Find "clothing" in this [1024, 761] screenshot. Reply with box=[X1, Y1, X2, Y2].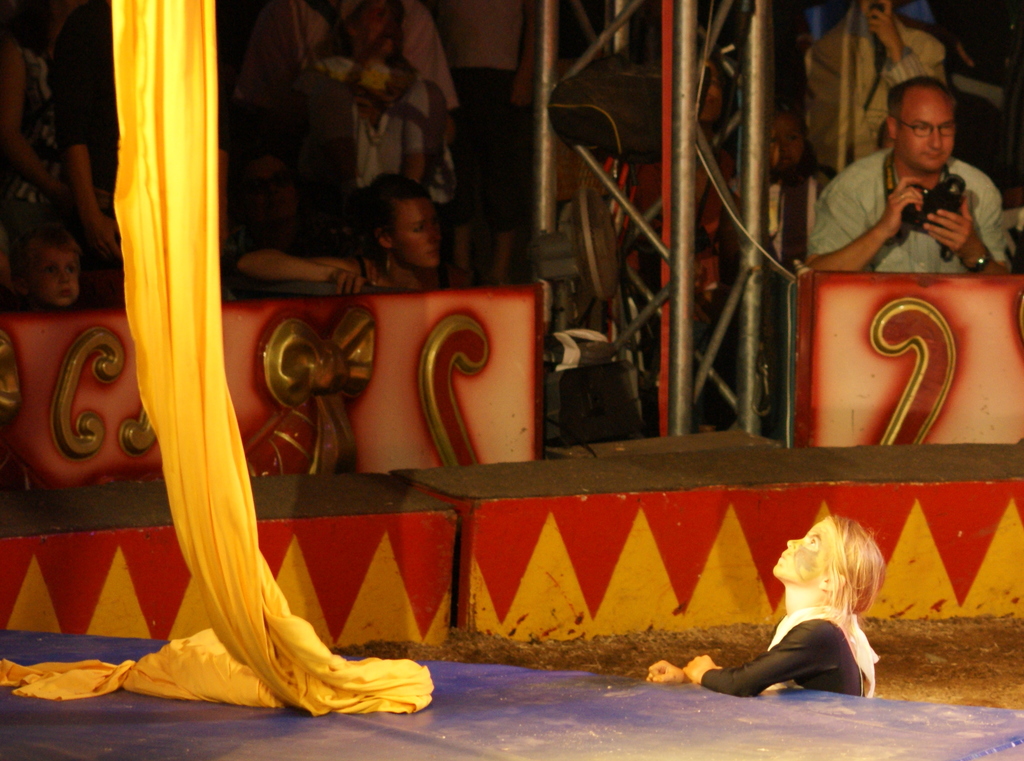
box=[806, 0, 954, 169].
